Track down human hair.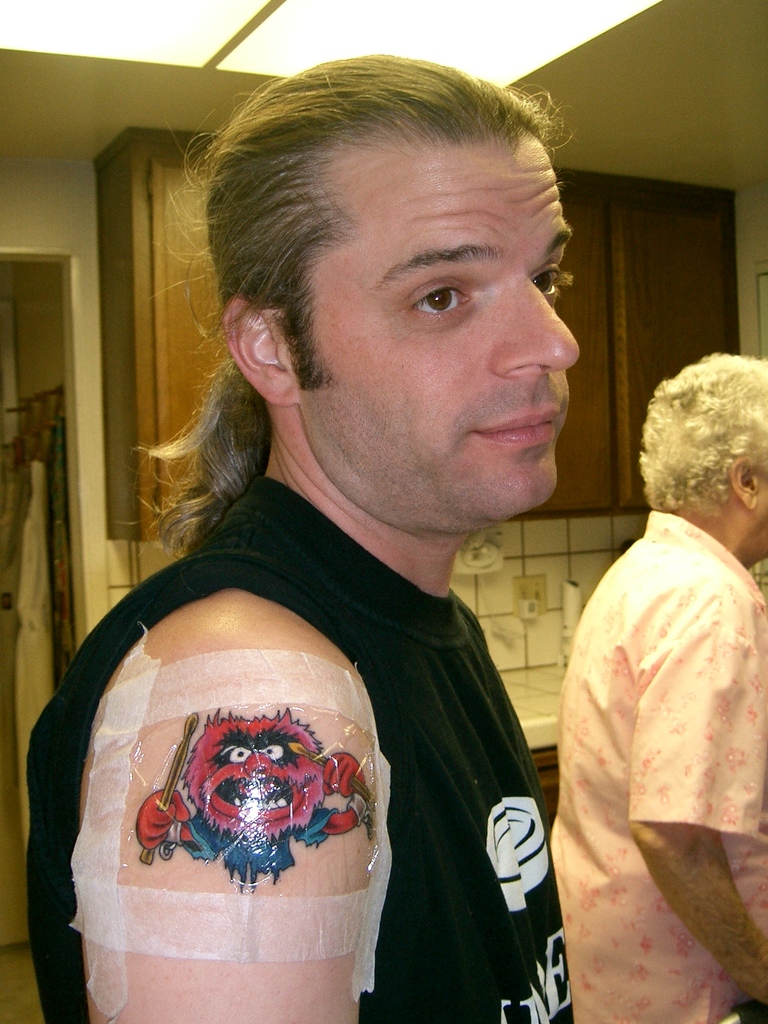
Tracked to select_region(215, 66, 598, 474).
